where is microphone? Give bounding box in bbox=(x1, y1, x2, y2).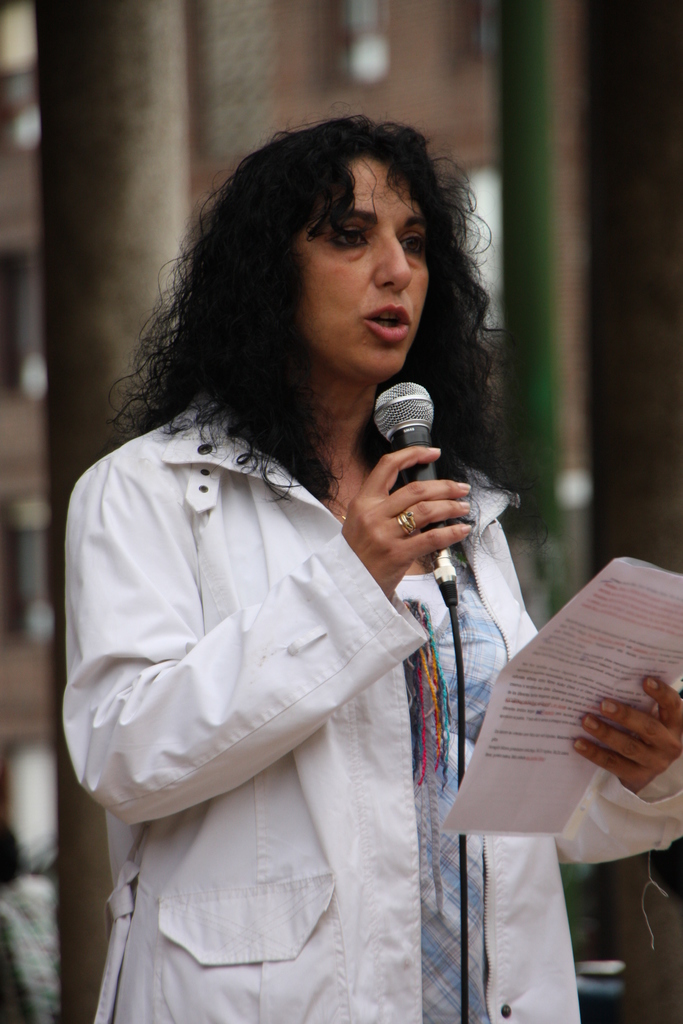
bbox=(370, 379, 438, 487).
